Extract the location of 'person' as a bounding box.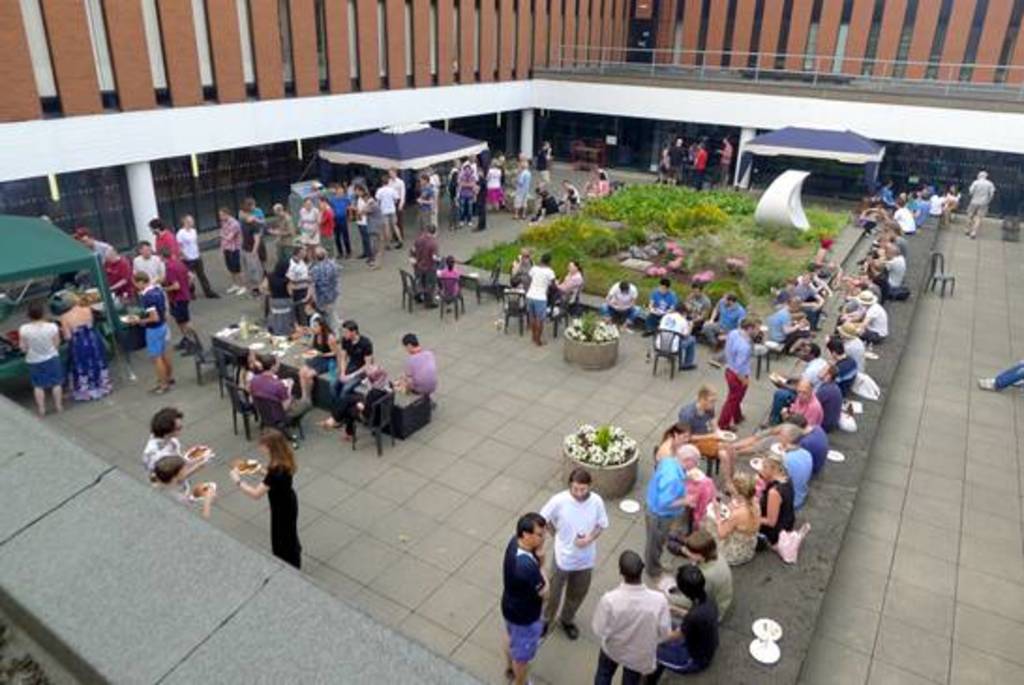
crop(148, 216, 186, 257).
